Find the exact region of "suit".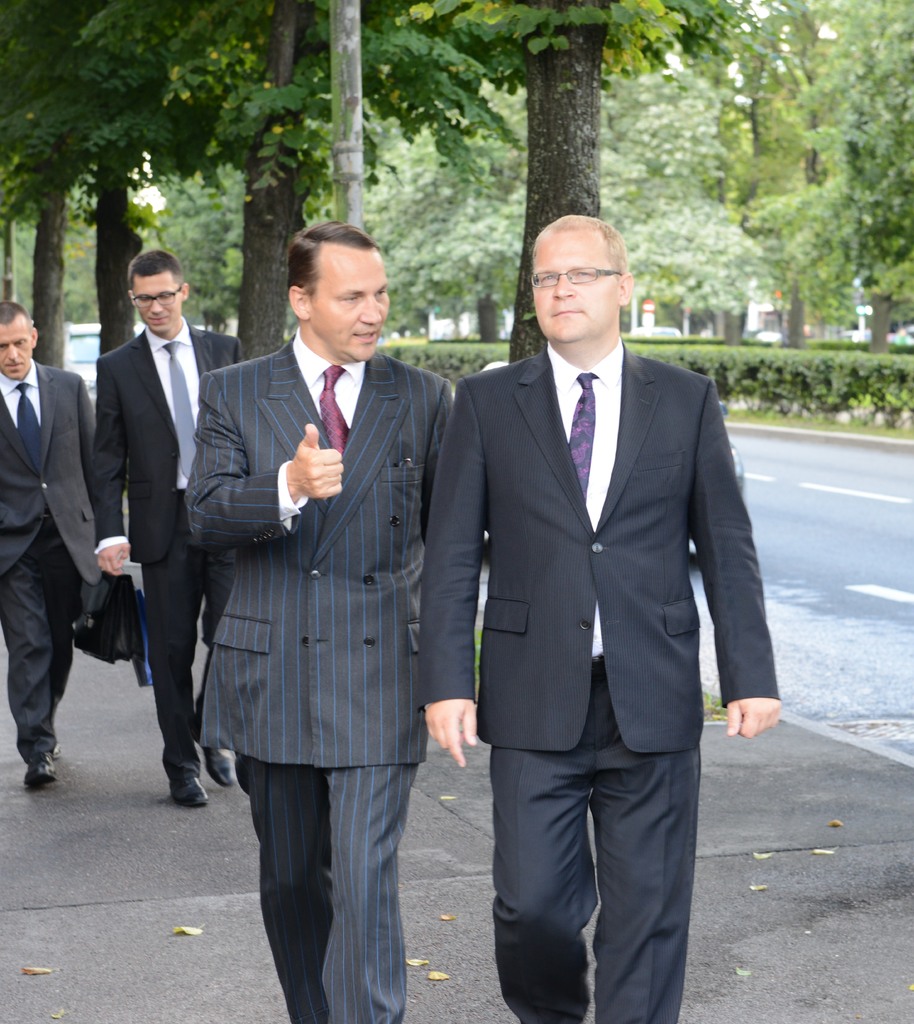
Exact region: bbox=[413, 344, 783, 1023].
